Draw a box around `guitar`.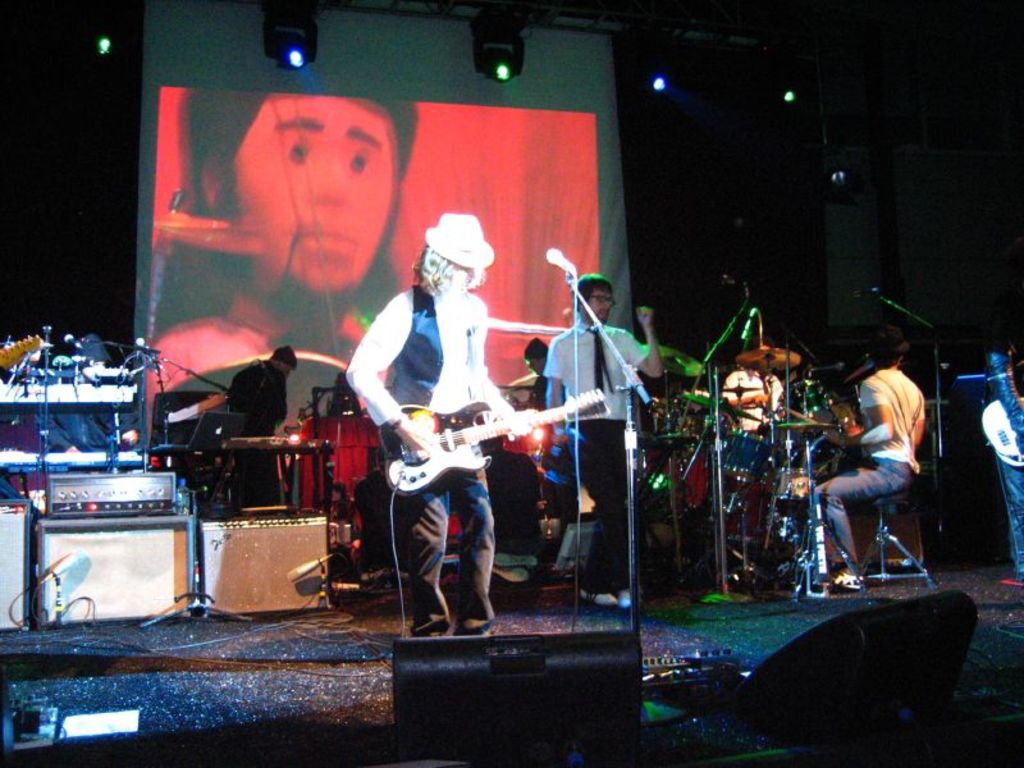
[340,372,605,503].
